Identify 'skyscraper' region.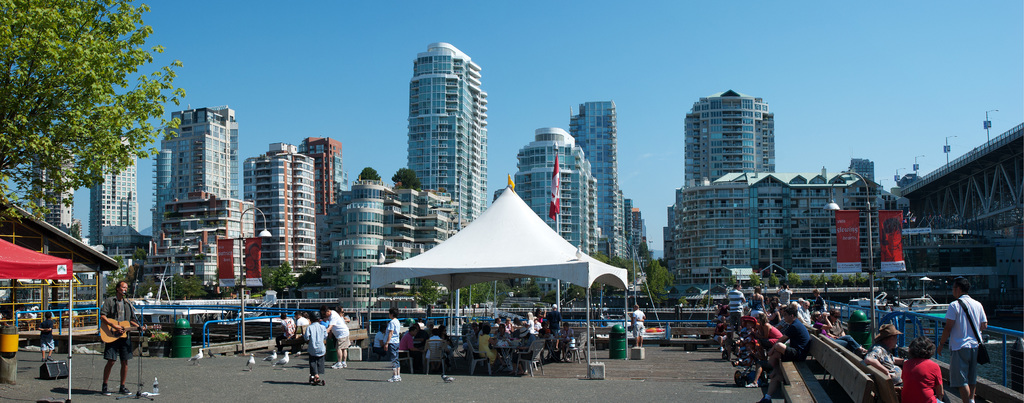
Region: rect(564, 97, 627, 265).
